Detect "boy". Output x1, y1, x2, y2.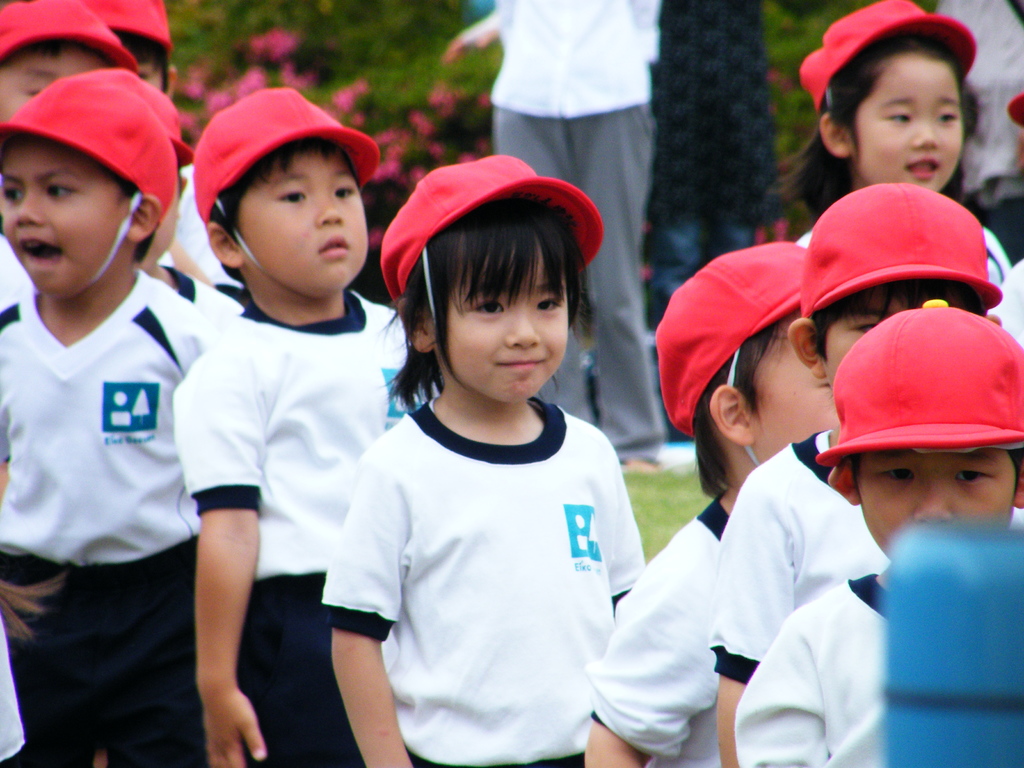
307, 148, 643, 762.
